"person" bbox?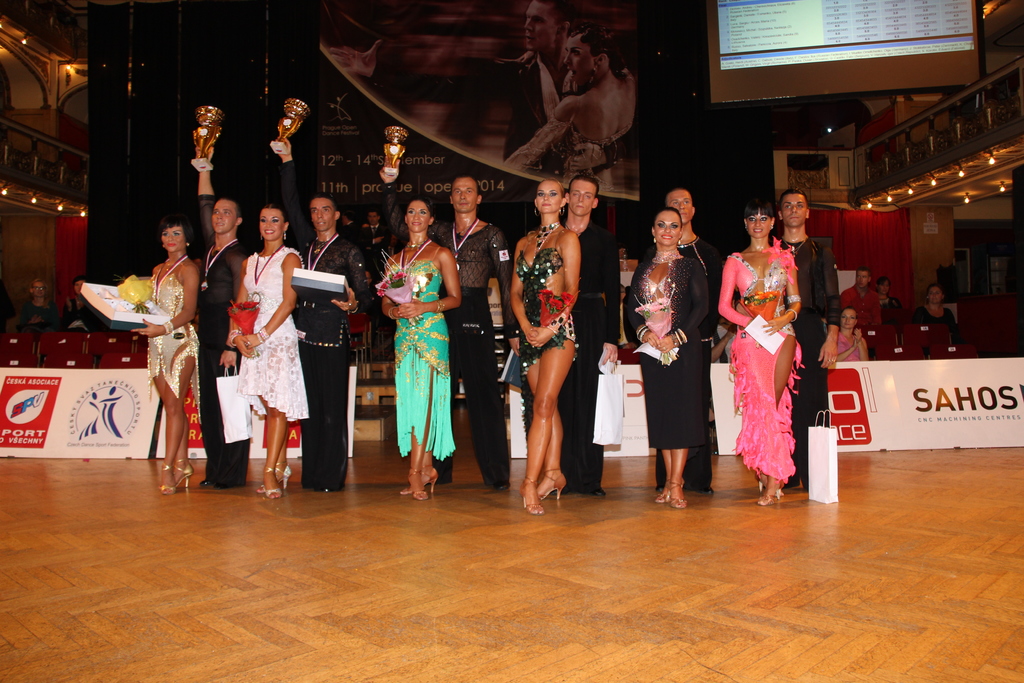
BBox(60, 275, 93, 332)
